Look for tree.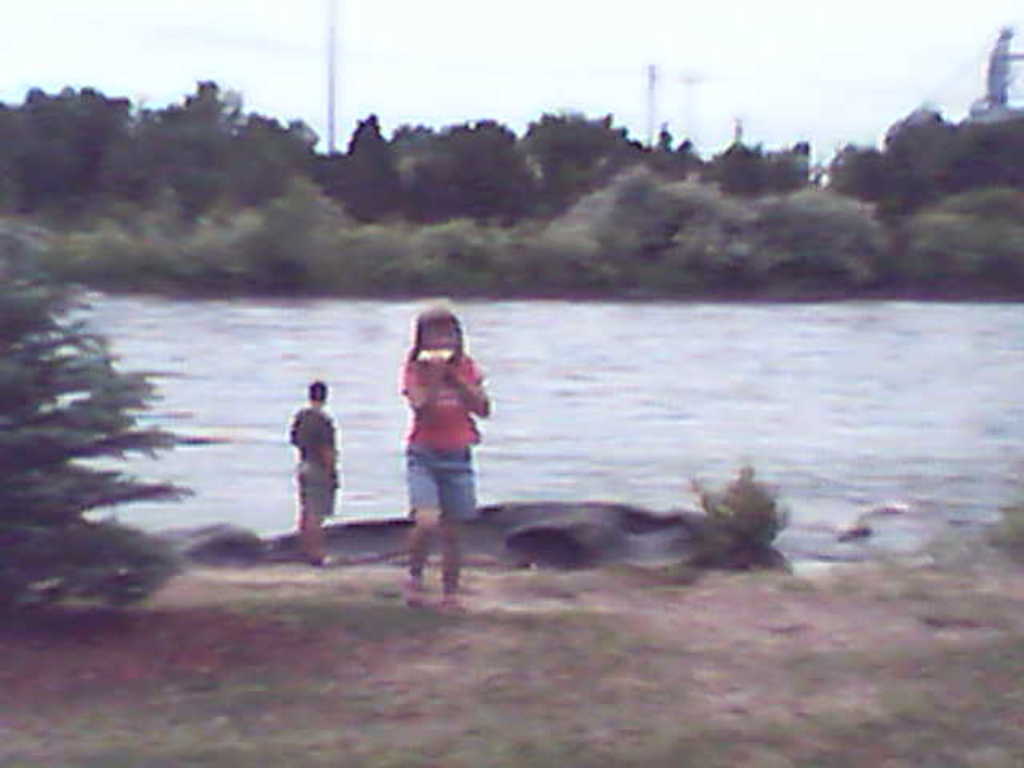
Found: pyautogui.locateOnScreen(694, 130, 757, 195).
